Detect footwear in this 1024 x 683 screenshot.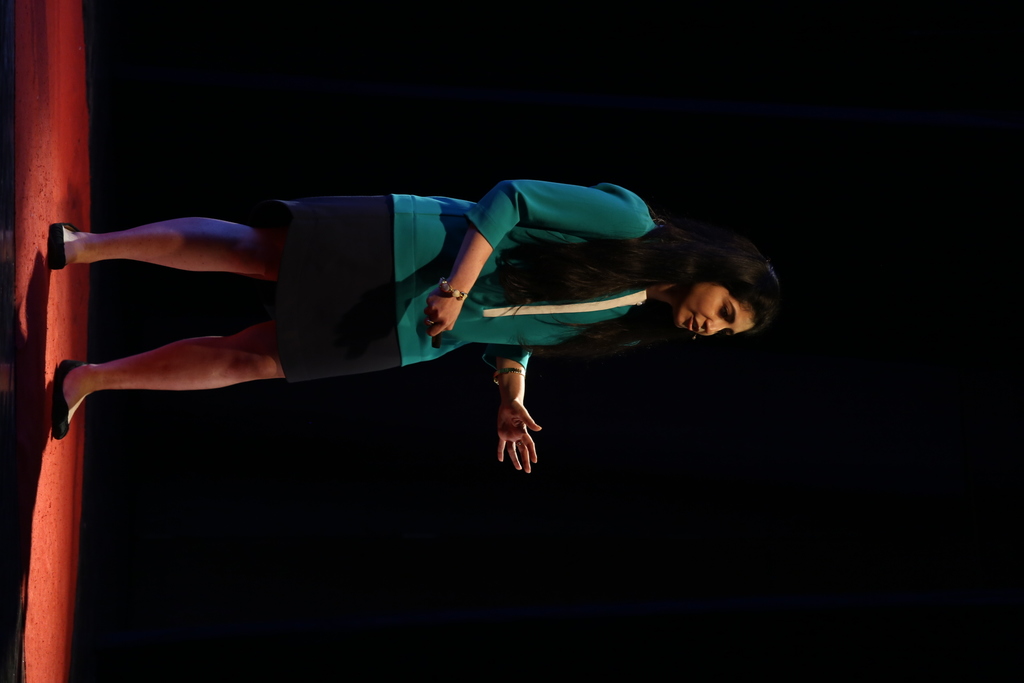
Detection: 42, 219, 77, 272.
